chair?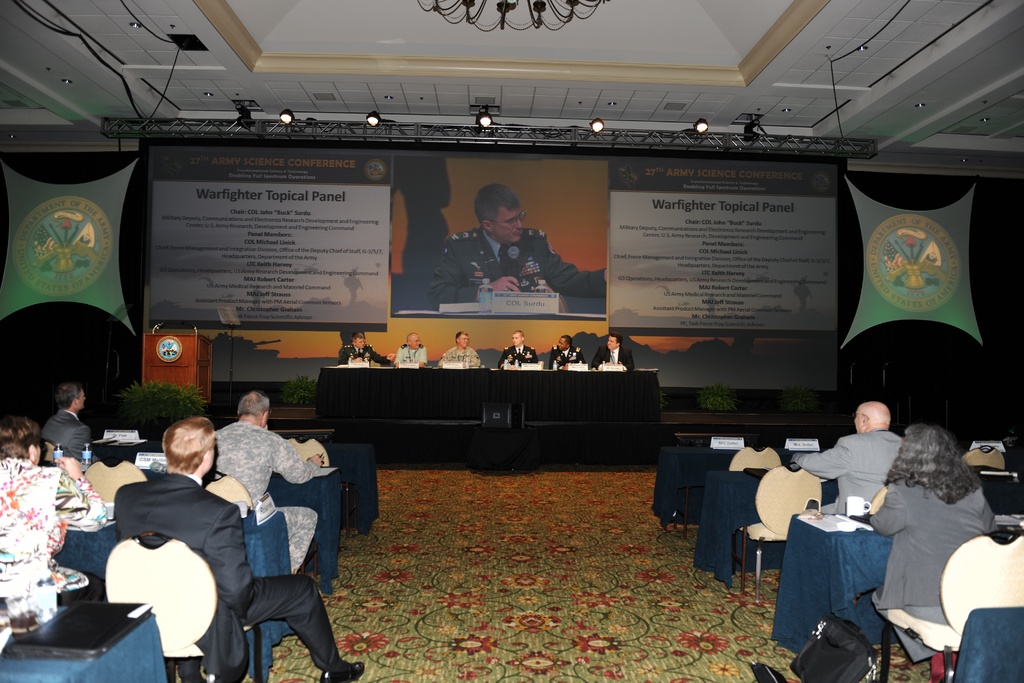
{"left": 730, "top": 444, "right": 783, "bottom": 469}
